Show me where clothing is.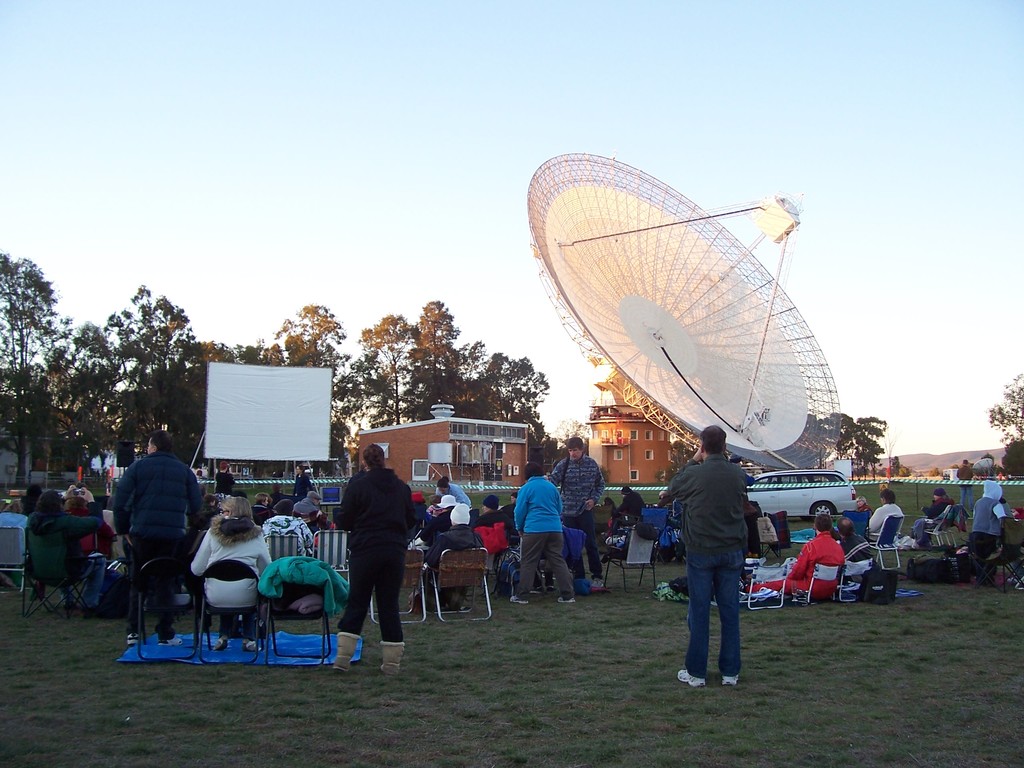
clothing is at 620/490/646/518.
